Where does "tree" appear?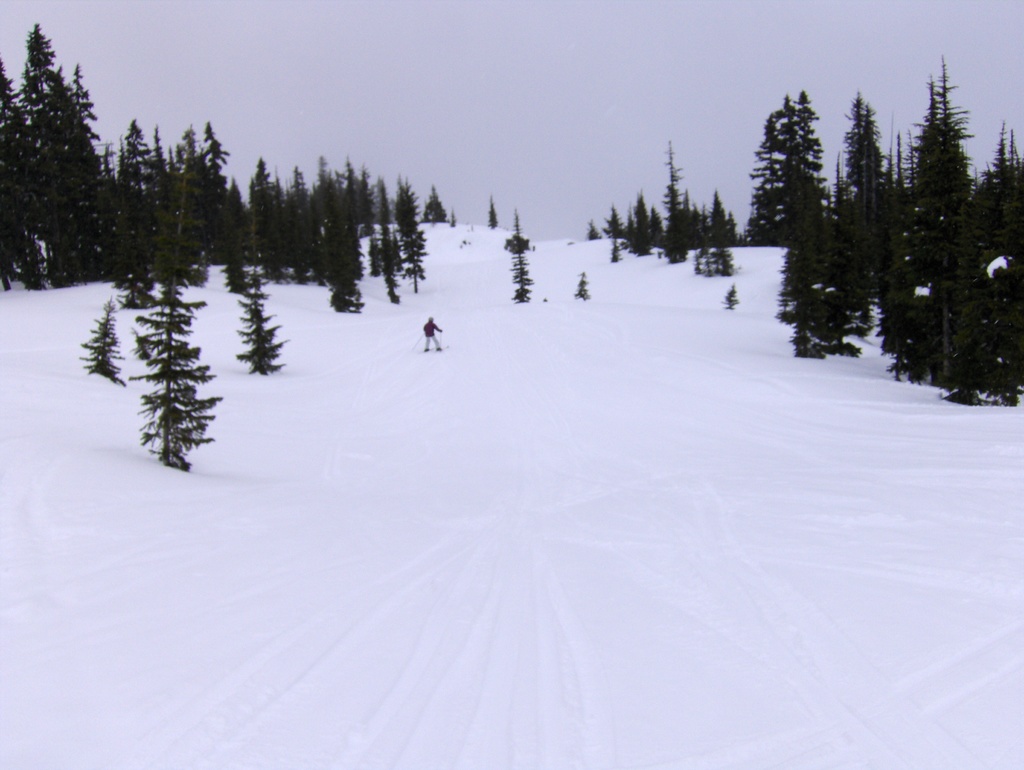
Appears at (left=124, top=271, right=229, bottom=467).
